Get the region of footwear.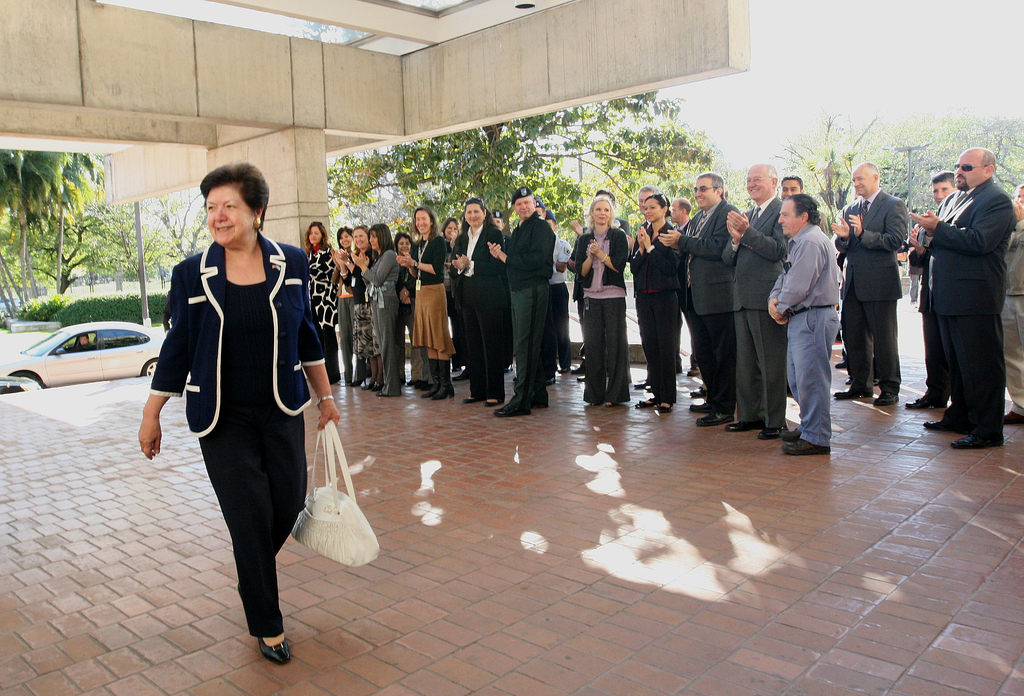
bbox(254, 639, 285, 665).
